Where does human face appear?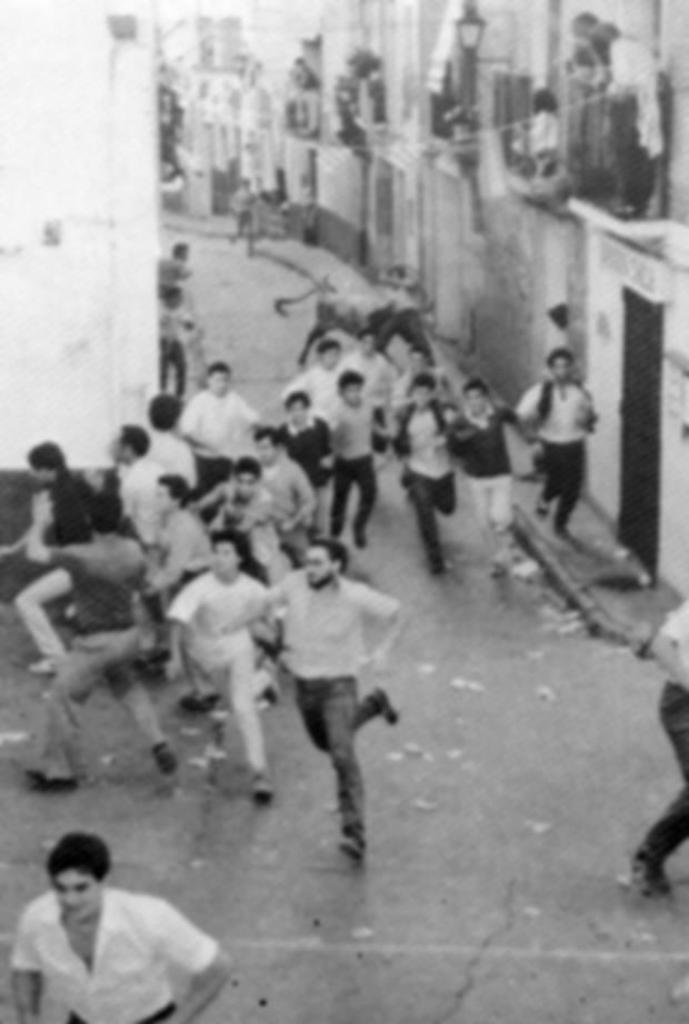
Appears at l=54, t=872, r=100, b=923.
